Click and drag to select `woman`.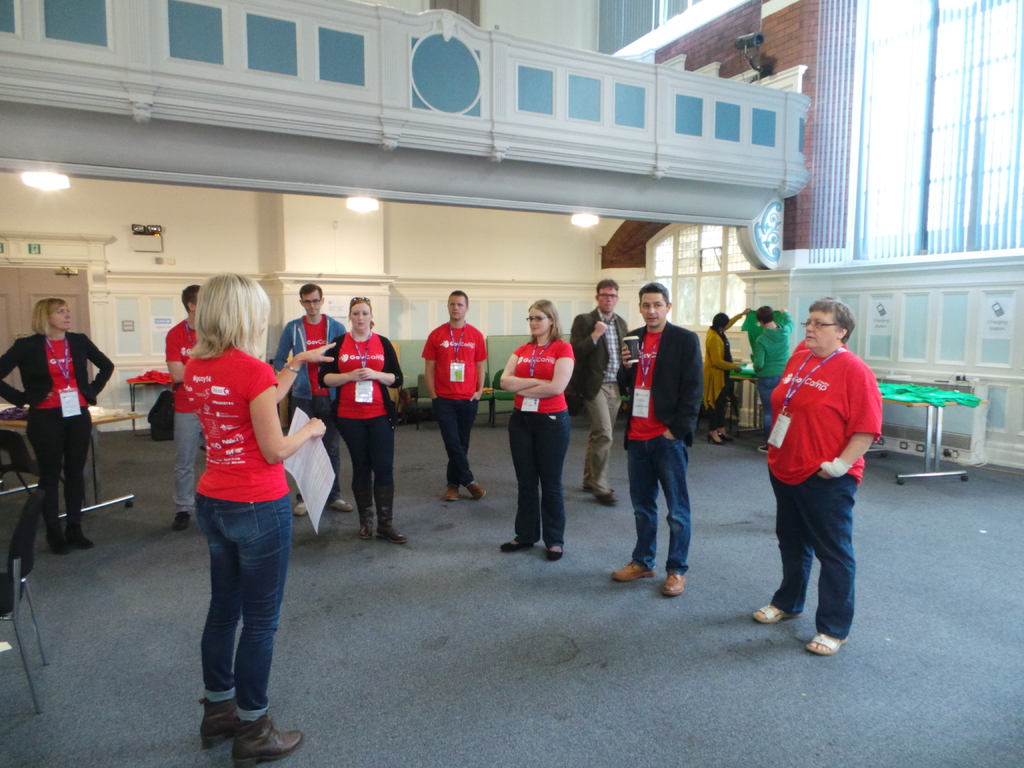
Selection: x1=496 y1=299 x2=572 y2=559.
